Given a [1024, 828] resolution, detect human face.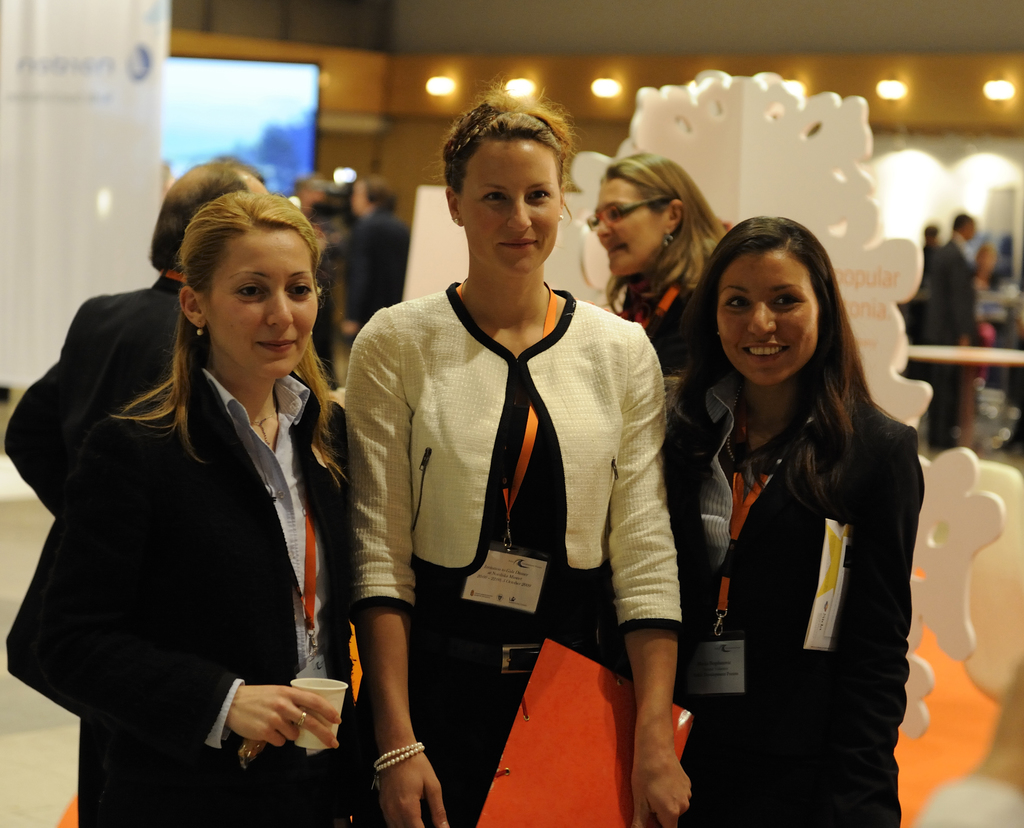
<bbox>721, 252, 812, 376</bbox>.
